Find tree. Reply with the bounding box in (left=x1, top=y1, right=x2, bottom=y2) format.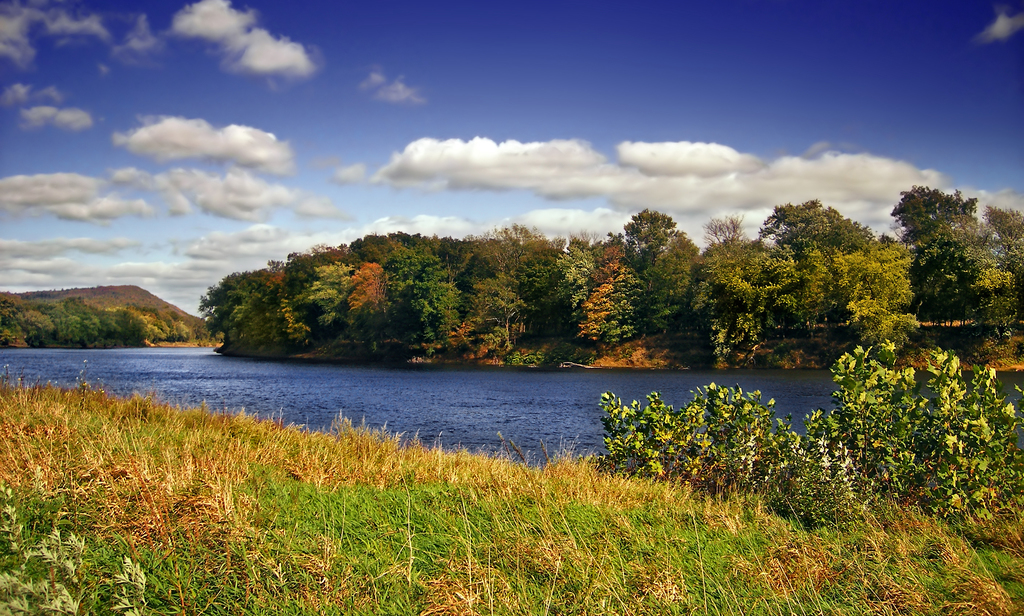
(left=976, top=204, right=1023, bottom=334).
